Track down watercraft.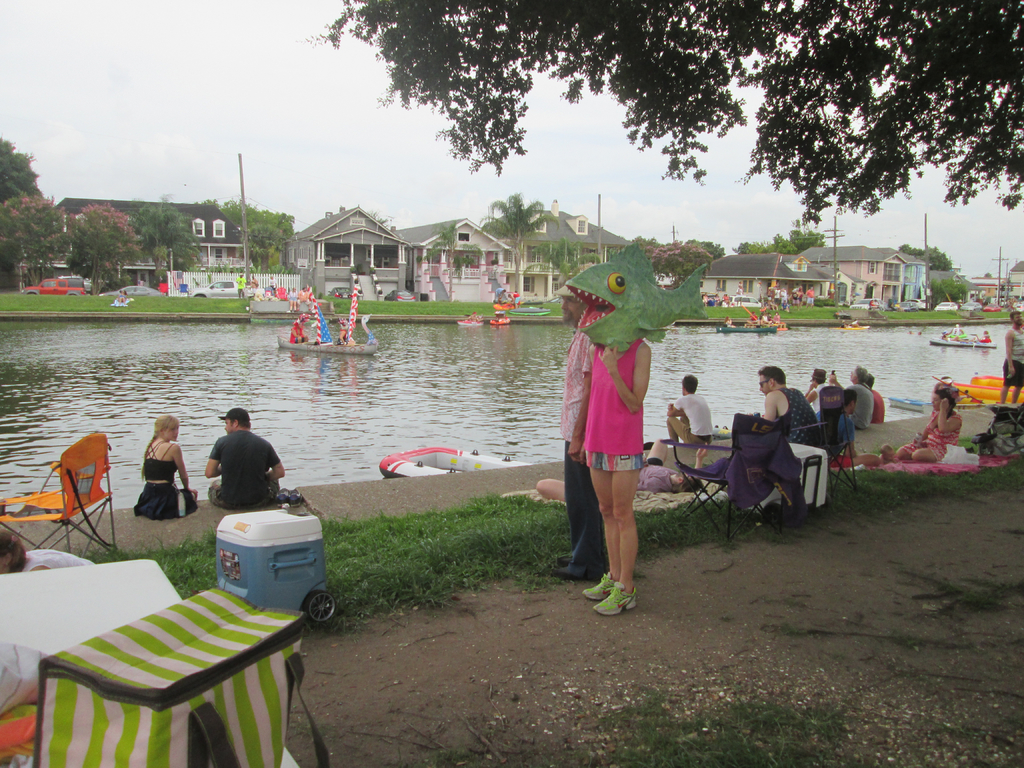
Tracked to {"x1": 490, "y1": 316, "x2": 512, "y2": 324}.
